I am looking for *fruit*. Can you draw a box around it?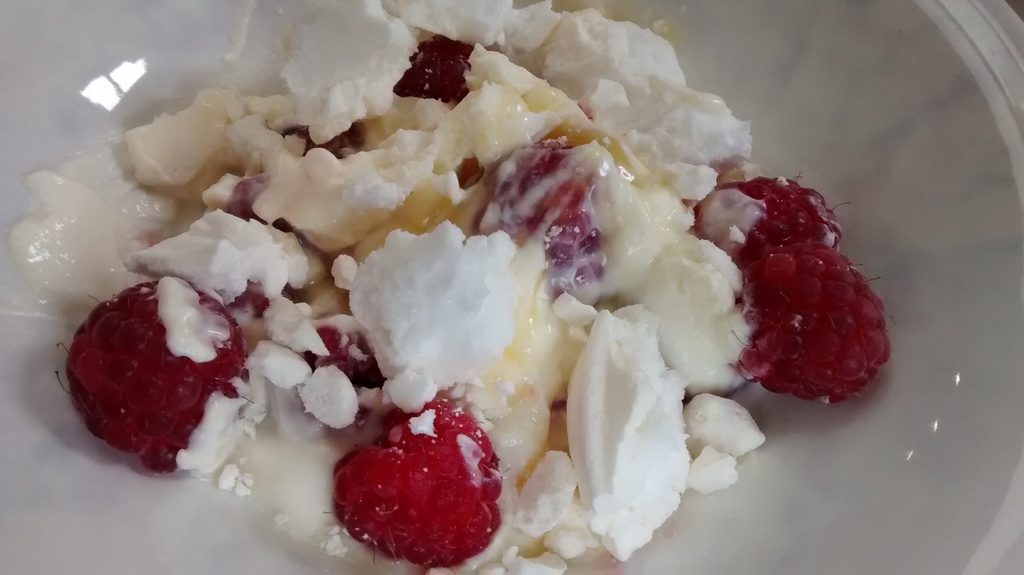
Sure, the bounding box is (692,175,893,400).
